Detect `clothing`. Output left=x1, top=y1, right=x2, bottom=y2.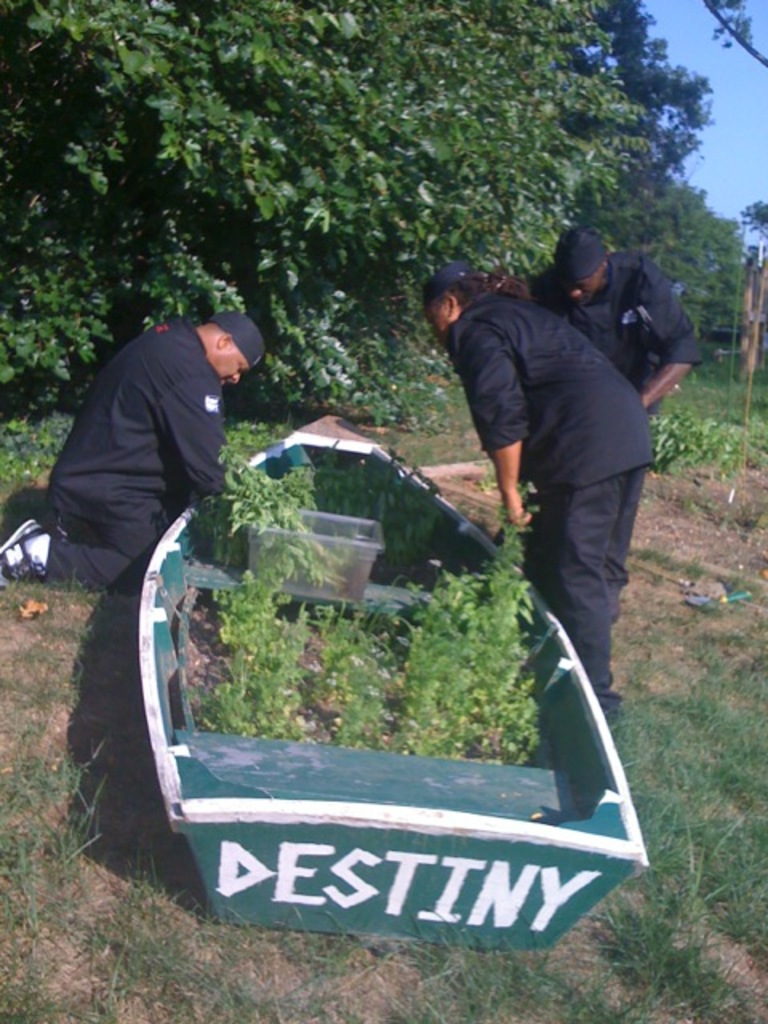
left=531, top=256, right=706, bottom=390.
